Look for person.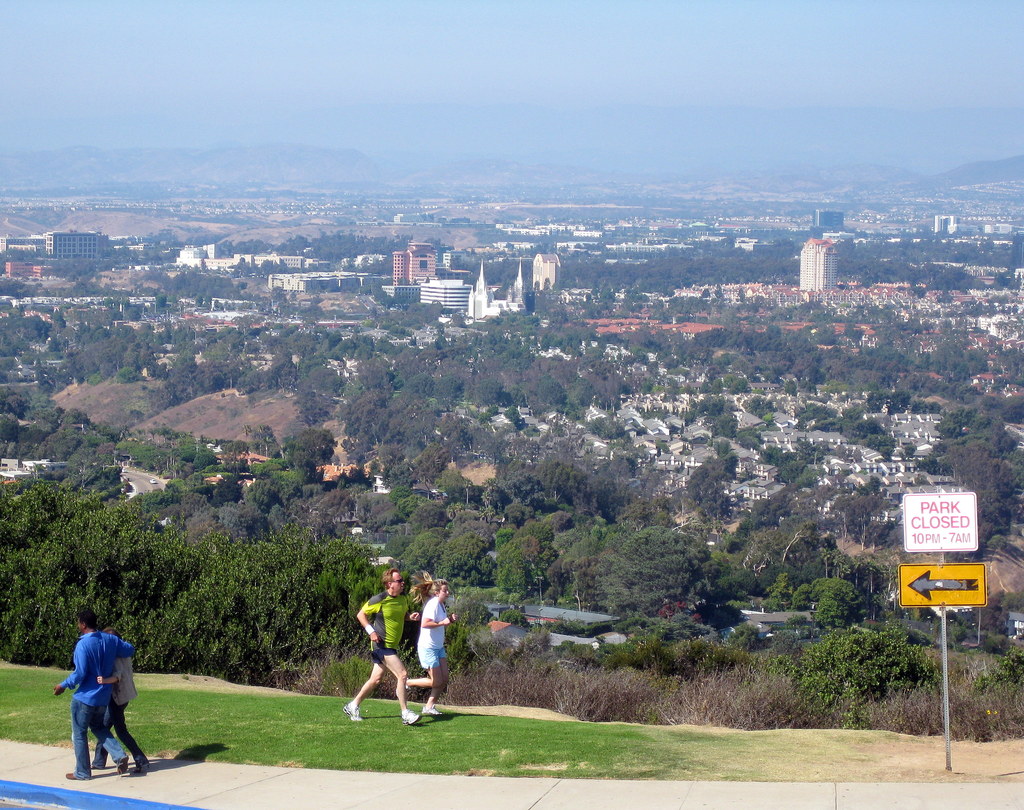
Found: bbox(89, 626, 153, 773).
